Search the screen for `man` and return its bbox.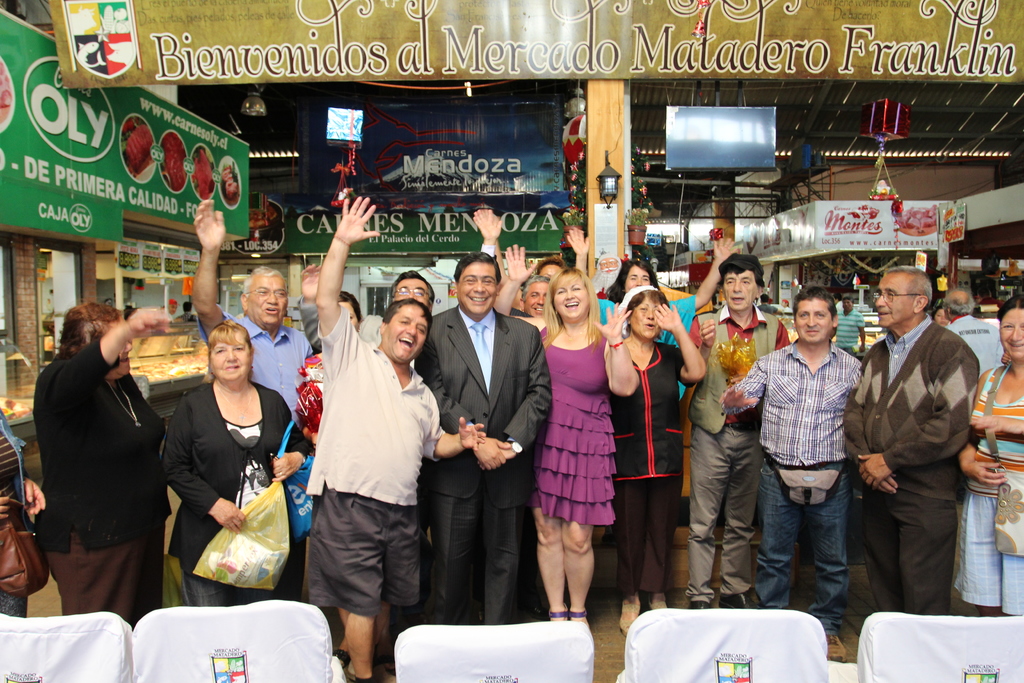
Found: bbox=(314, 194, 487, 682).
